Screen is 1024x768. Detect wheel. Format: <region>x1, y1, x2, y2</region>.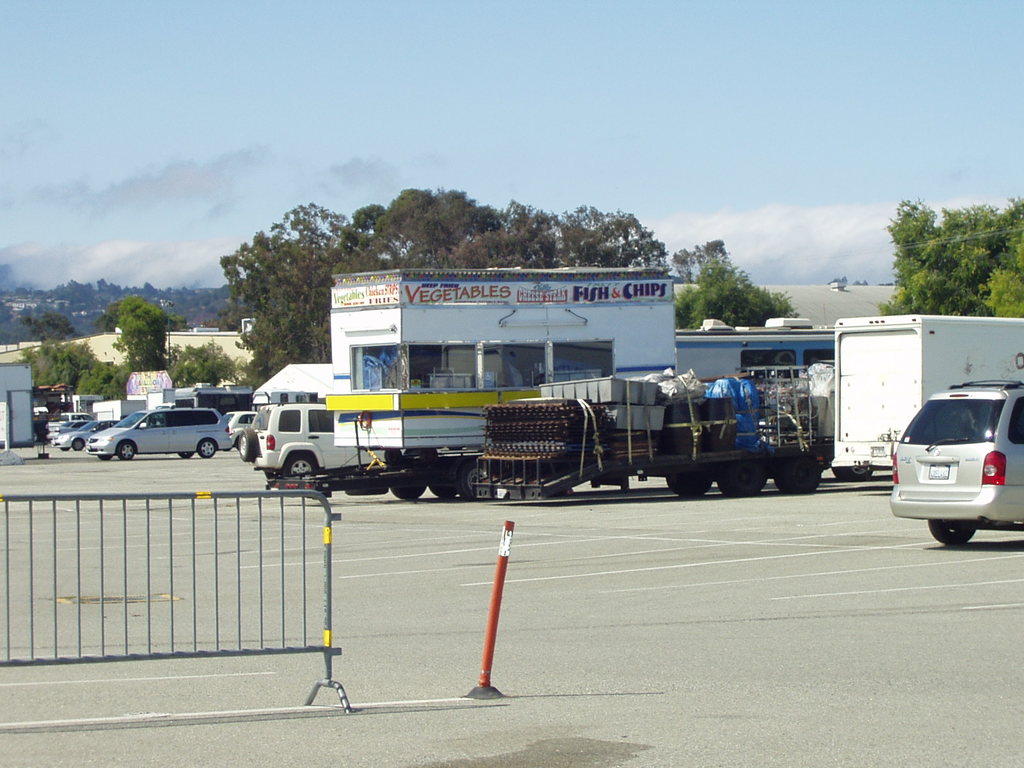
<region>117, 440, 137, 459</region>.
